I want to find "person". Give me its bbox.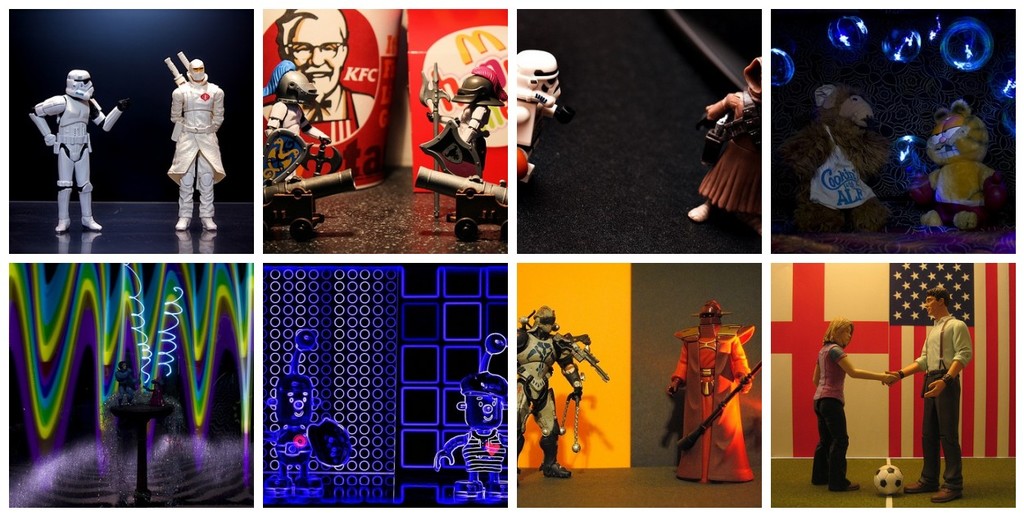
left=268, top=372, right=349, bottom=506.
